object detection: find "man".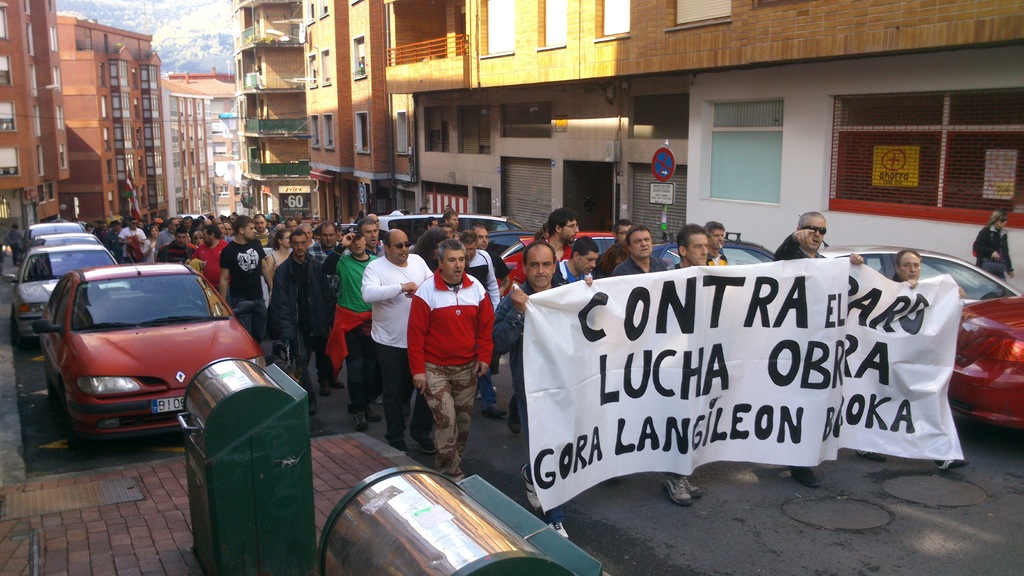
bbox(445, 212, 461, 236).
